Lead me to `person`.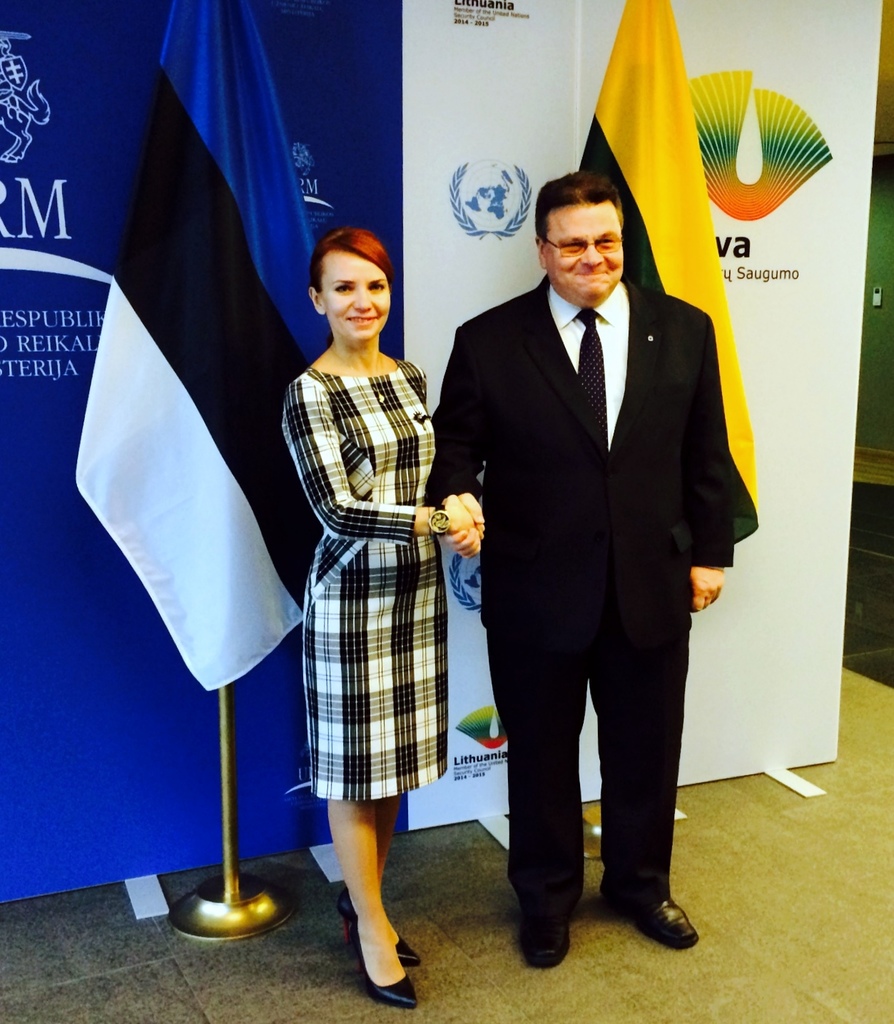
Lead to (420, 172, 750, 977).
